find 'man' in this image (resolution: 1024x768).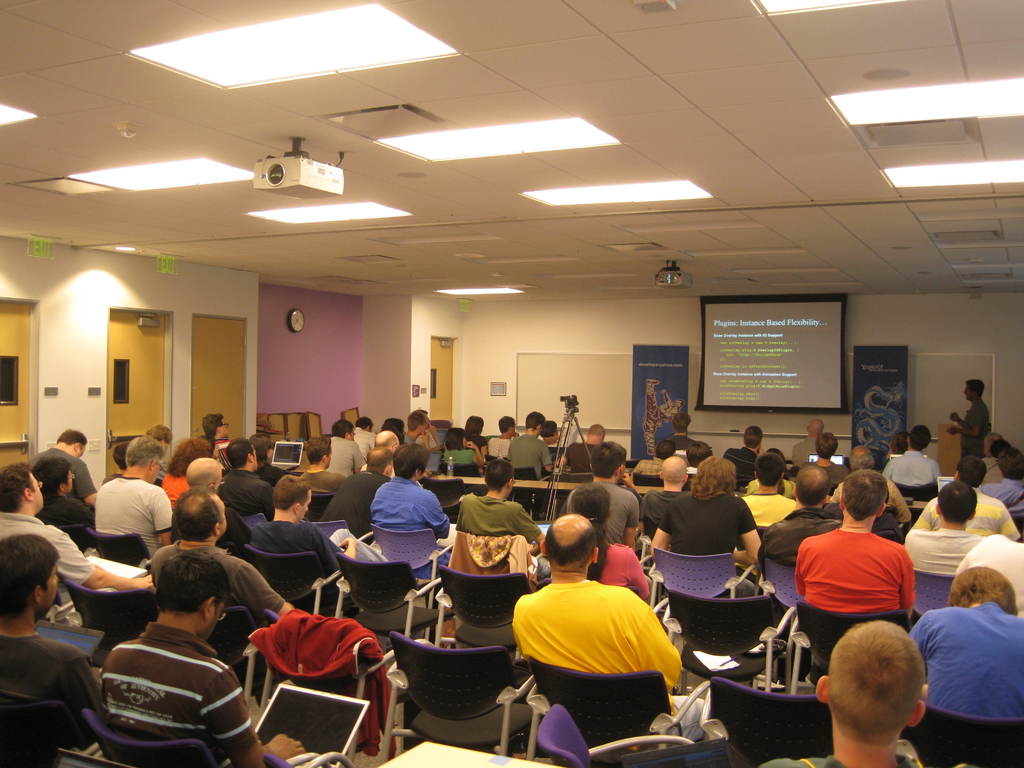
[906,460,1016,540].
